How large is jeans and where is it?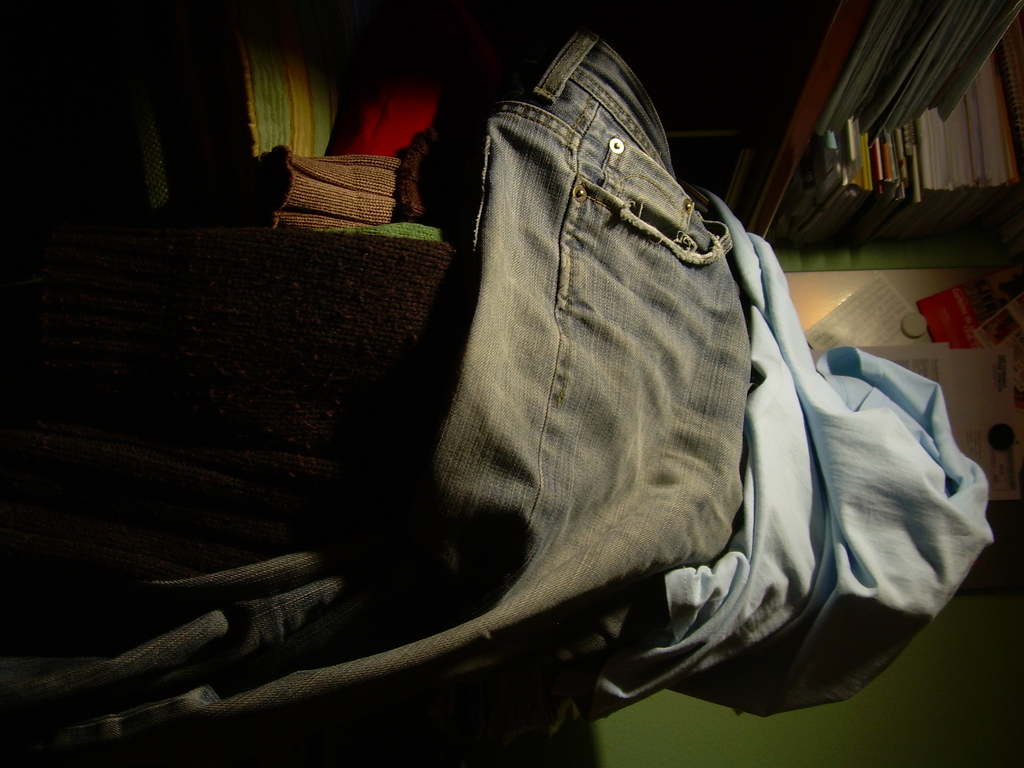
Bounding box: box=[0, 26, 746, 765].
